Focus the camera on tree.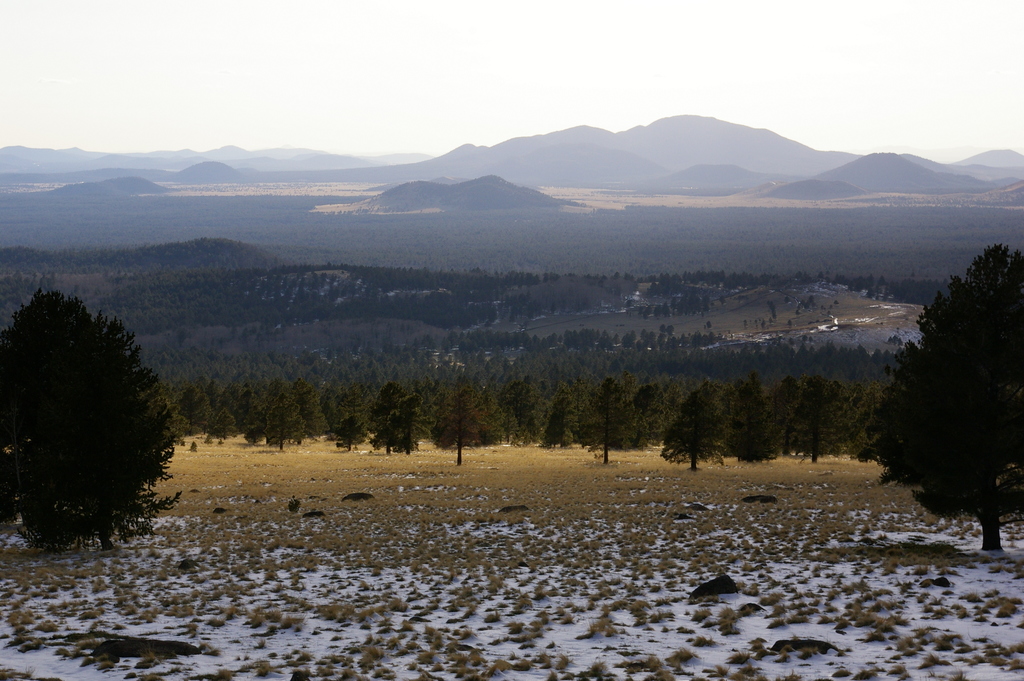
Focus region: left=265, top=387, right=309, bottom=455.
